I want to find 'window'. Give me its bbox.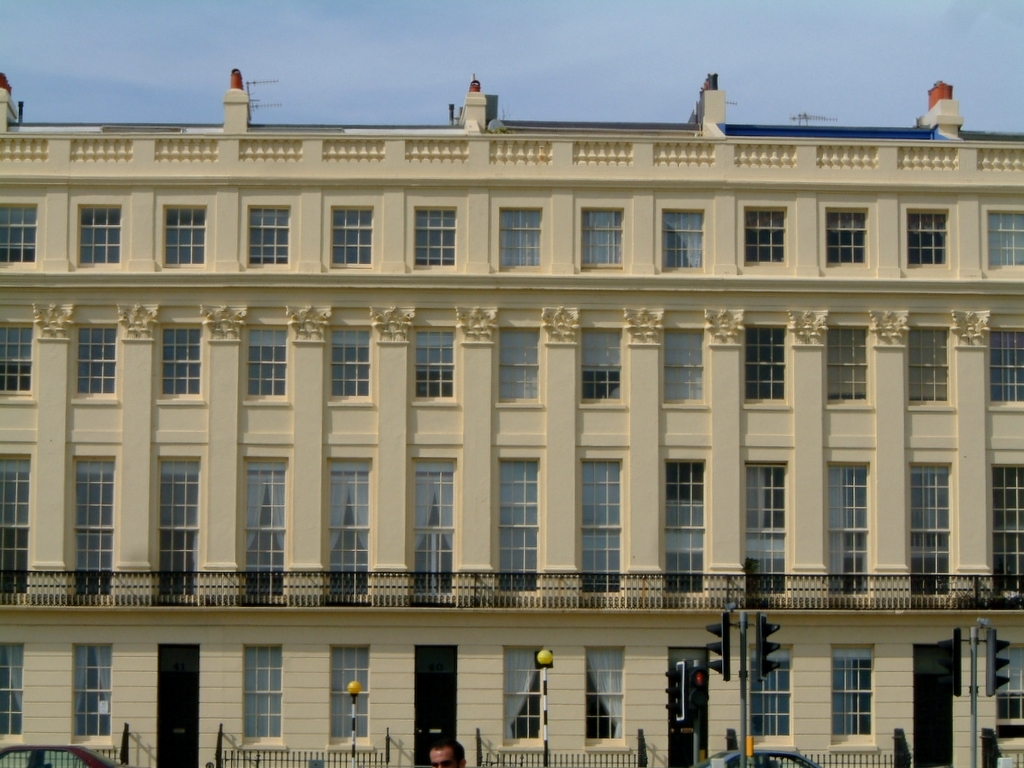
x1=411, y1=454, x2=452, y2=587.
